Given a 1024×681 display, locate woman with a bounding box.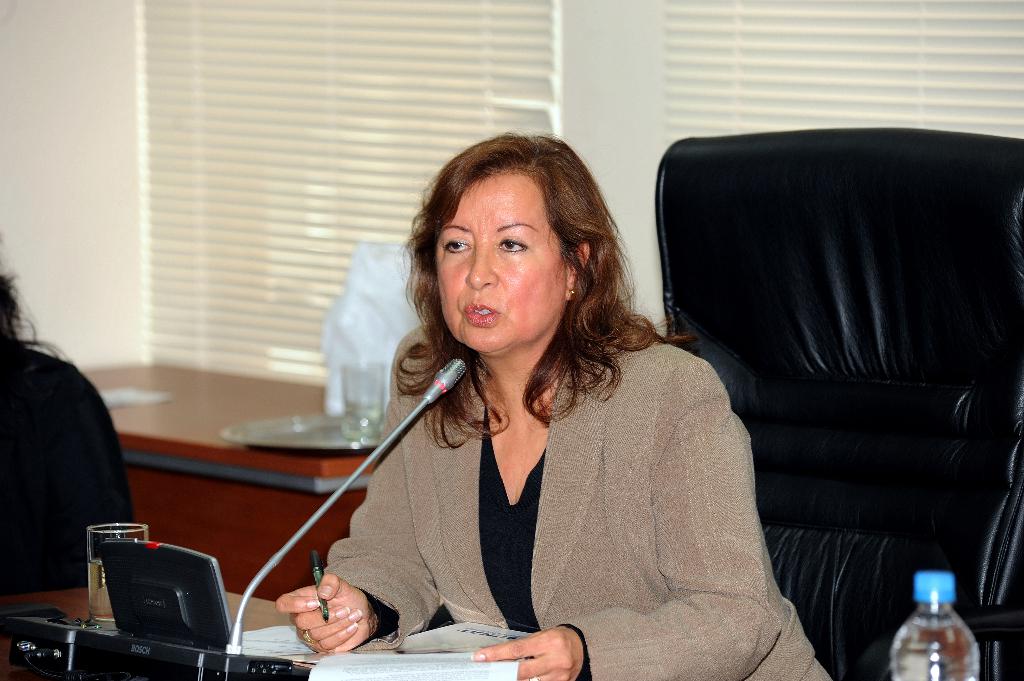
Located: select_region(0, 251, 145, 599).
